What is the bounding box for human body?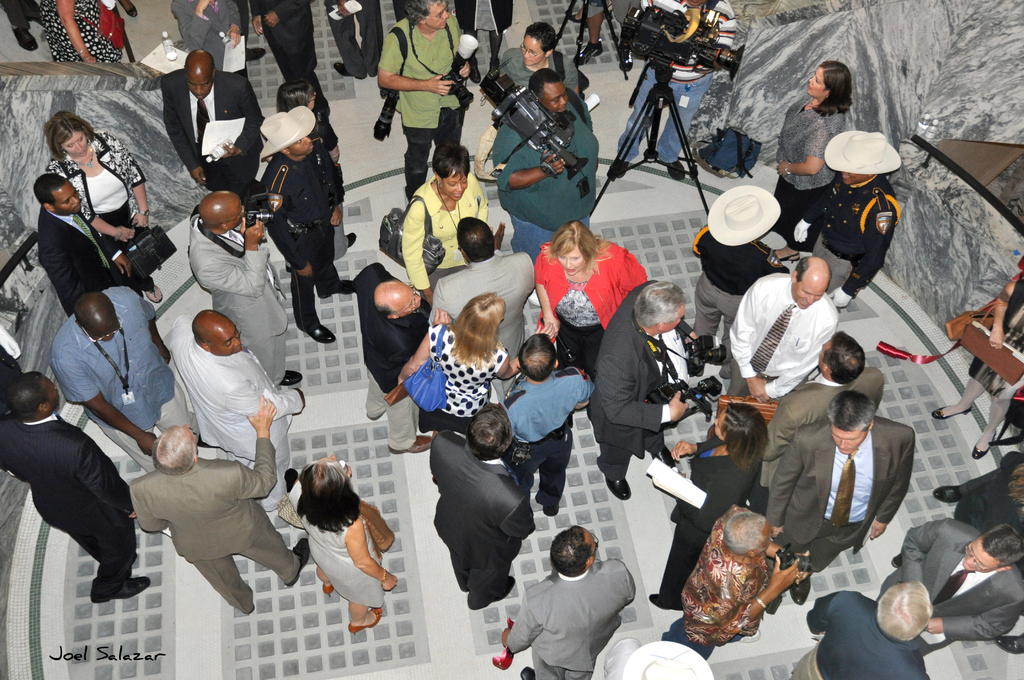
box=[534, 223, 658, 365].
